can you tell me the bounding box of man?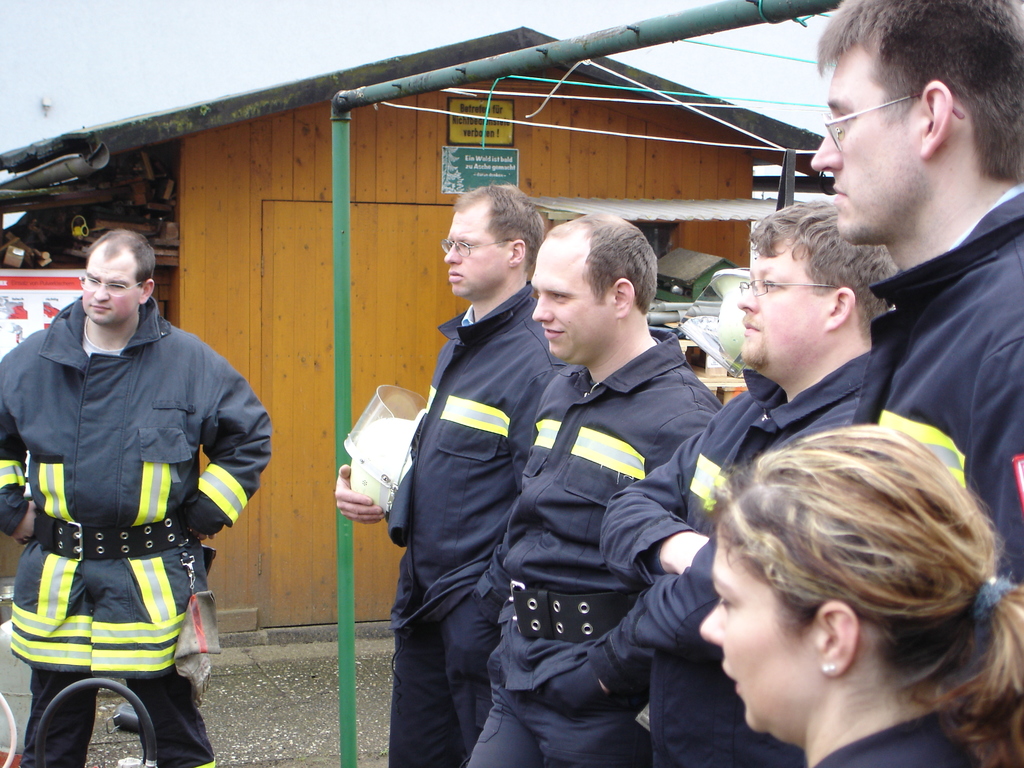
box=[0, 227, 278, 767].
